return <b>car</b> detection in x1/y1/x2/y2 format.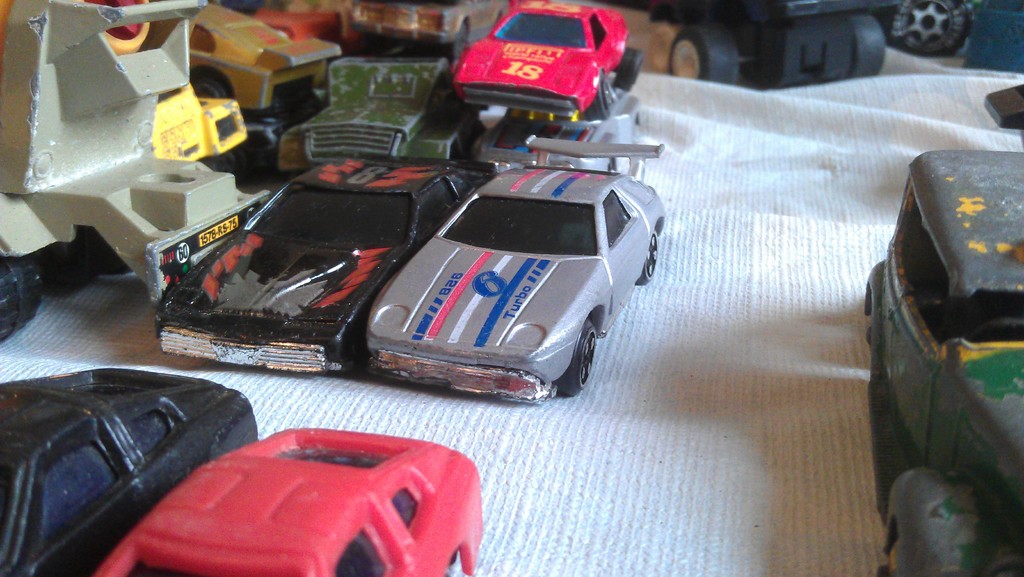
450/0/630/111.
